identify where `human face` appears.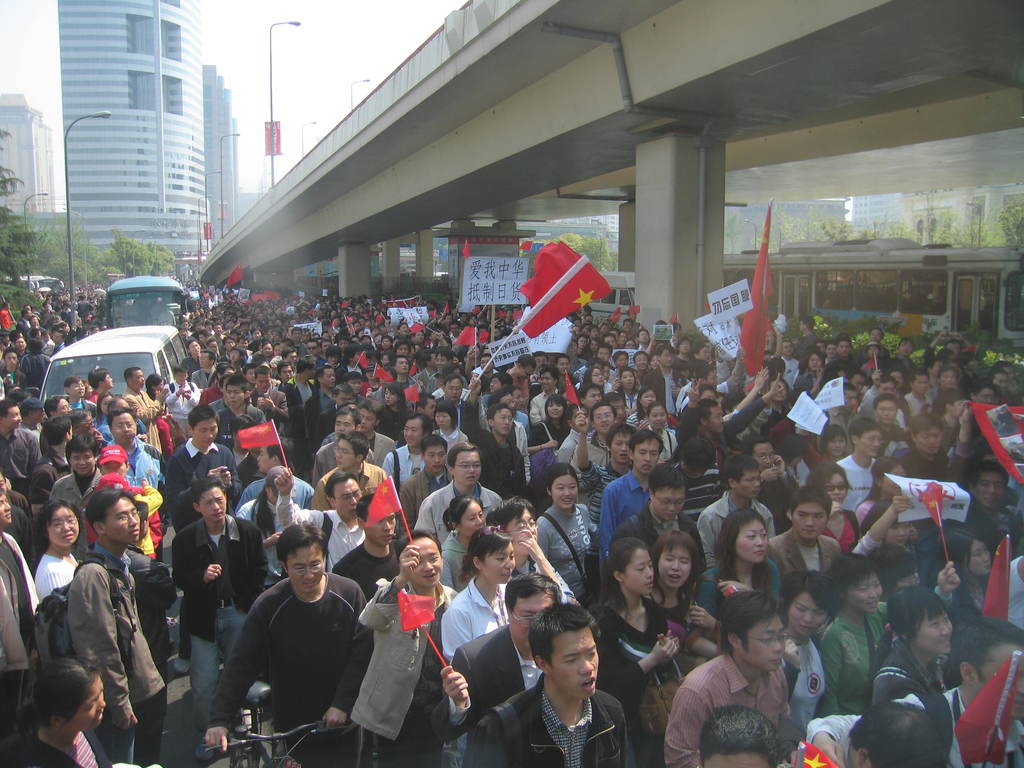
Appears at region(743, 614, 790, 668).
